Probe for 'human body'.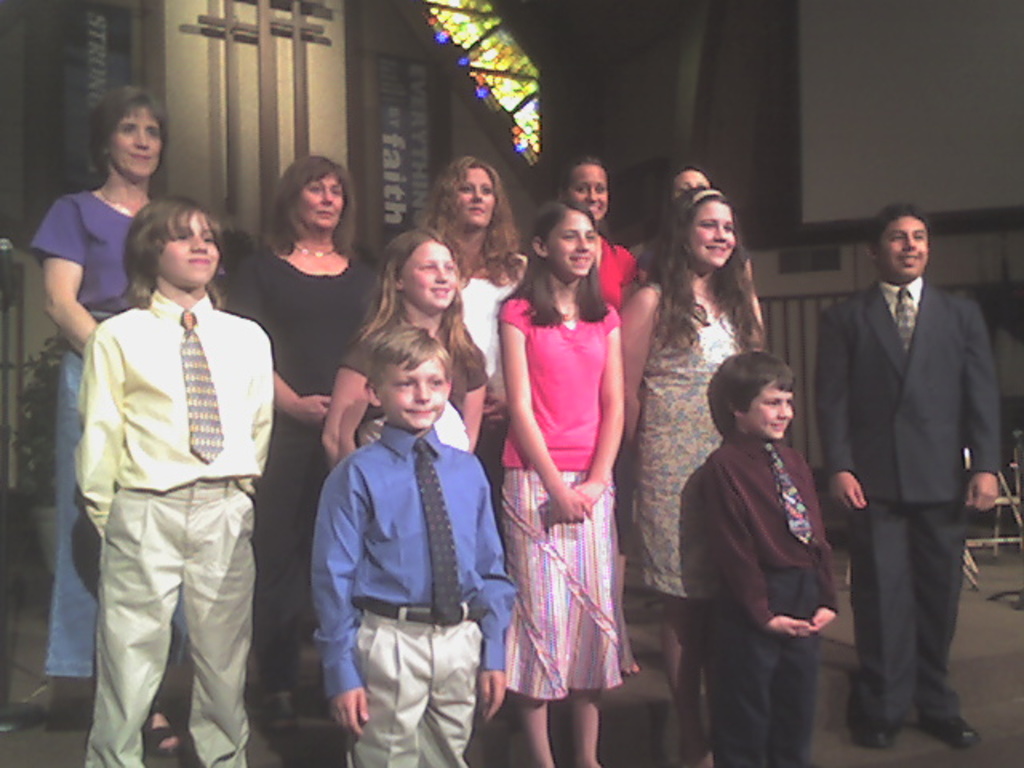
Probe result: [621, 278, 768, 766].
